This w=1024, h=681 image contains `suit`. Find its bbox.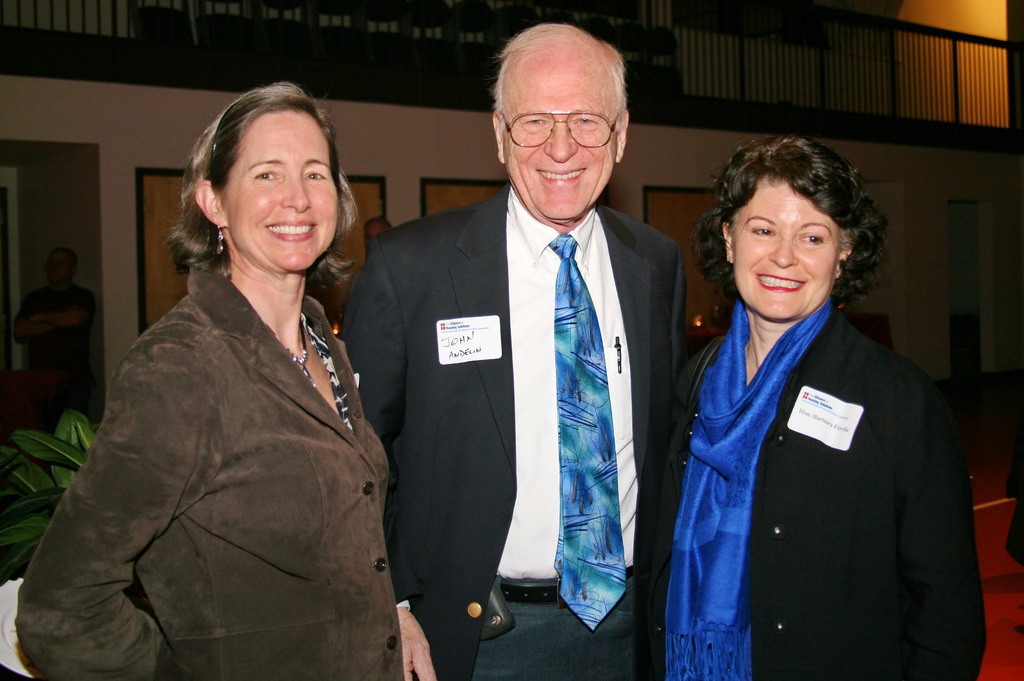
<region>429, 79, 707, 630</region>.
